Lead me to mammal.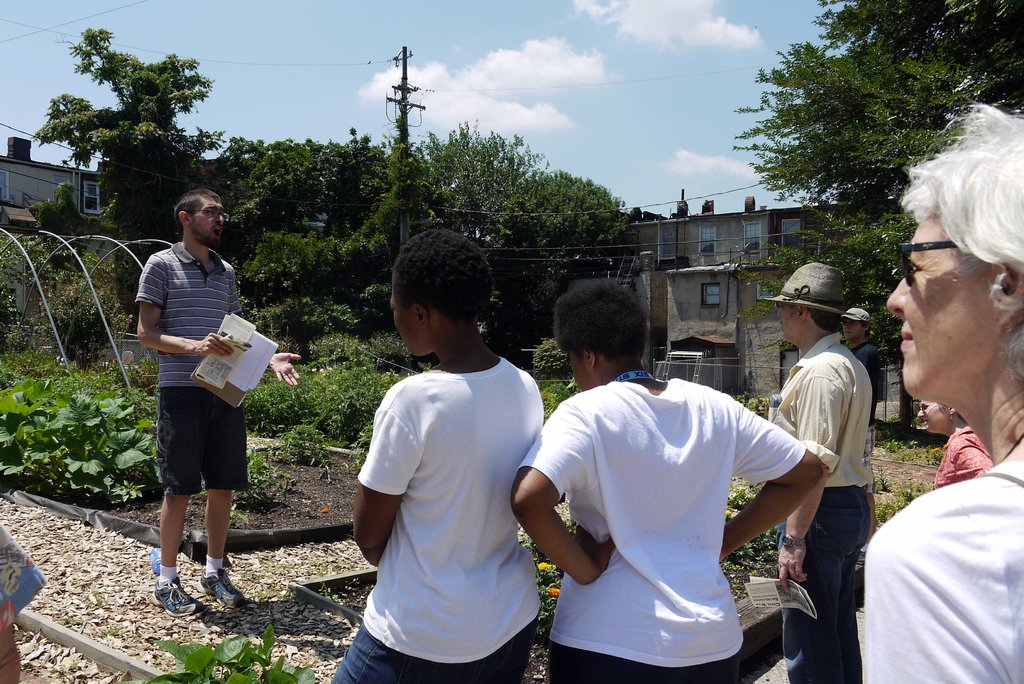
Lead to bbox(530, 344, 829, 670).
